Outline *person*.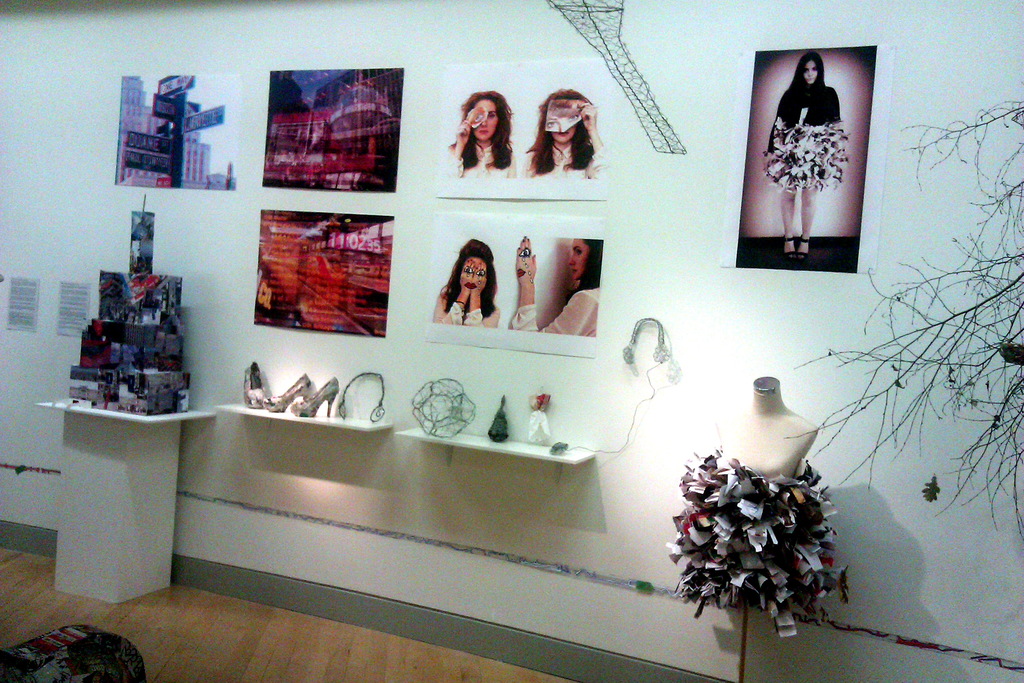
Outline: {"x1": 428, "y1": 235, "x2": 495, "y2": 327}.
